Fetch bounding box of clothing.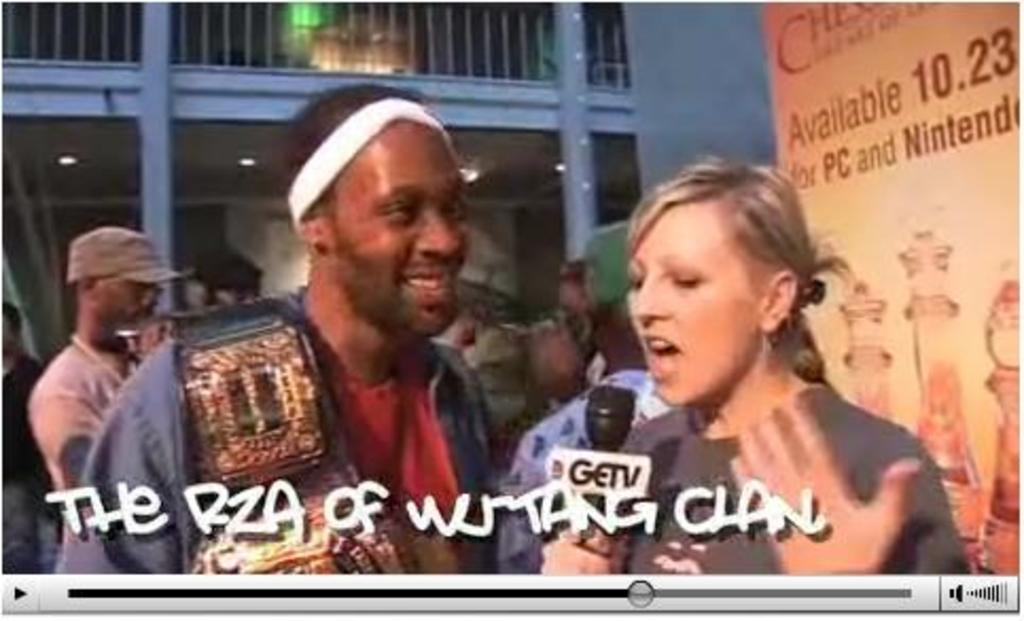
Bbox: {"x1": 0, "y1": 352, "x2": 45, "y2": 579}.
